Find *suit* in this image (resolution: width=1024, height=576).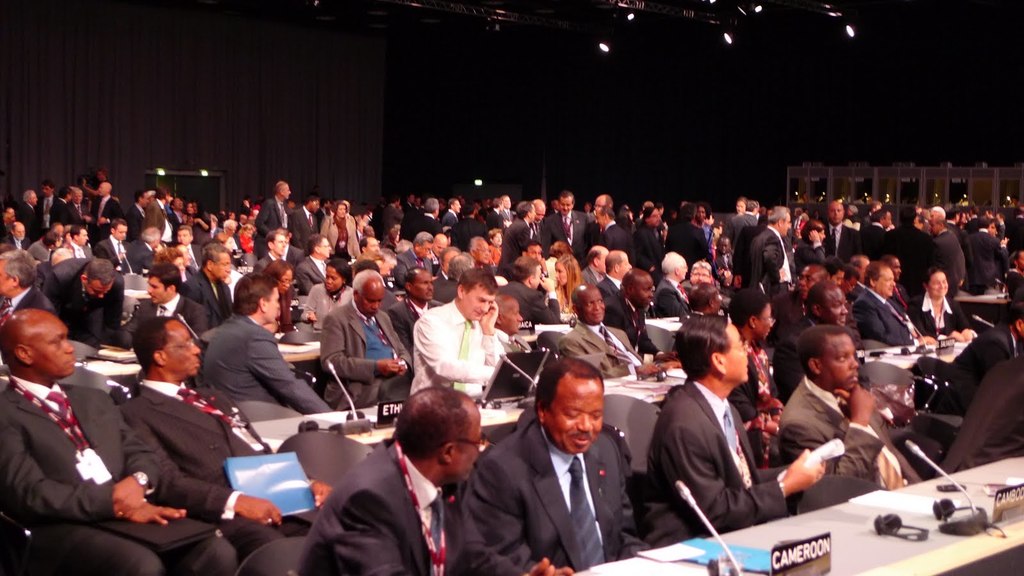
crop(0, 287, 53, 330).
